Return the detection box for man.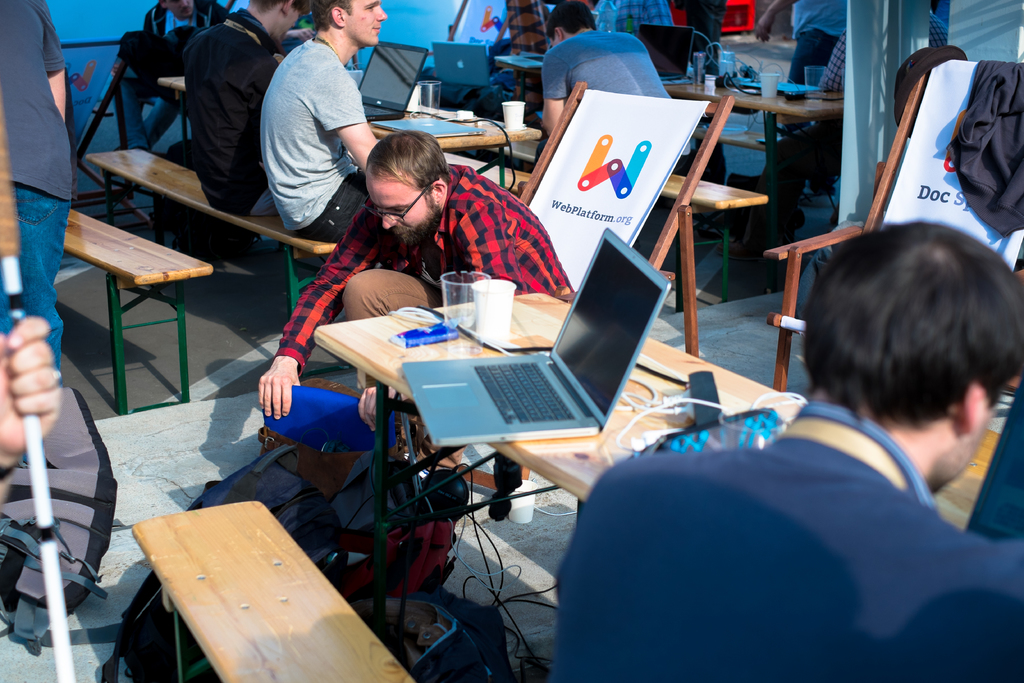
pyautogui.locateOnScreen(540, 0, 692, 174).
